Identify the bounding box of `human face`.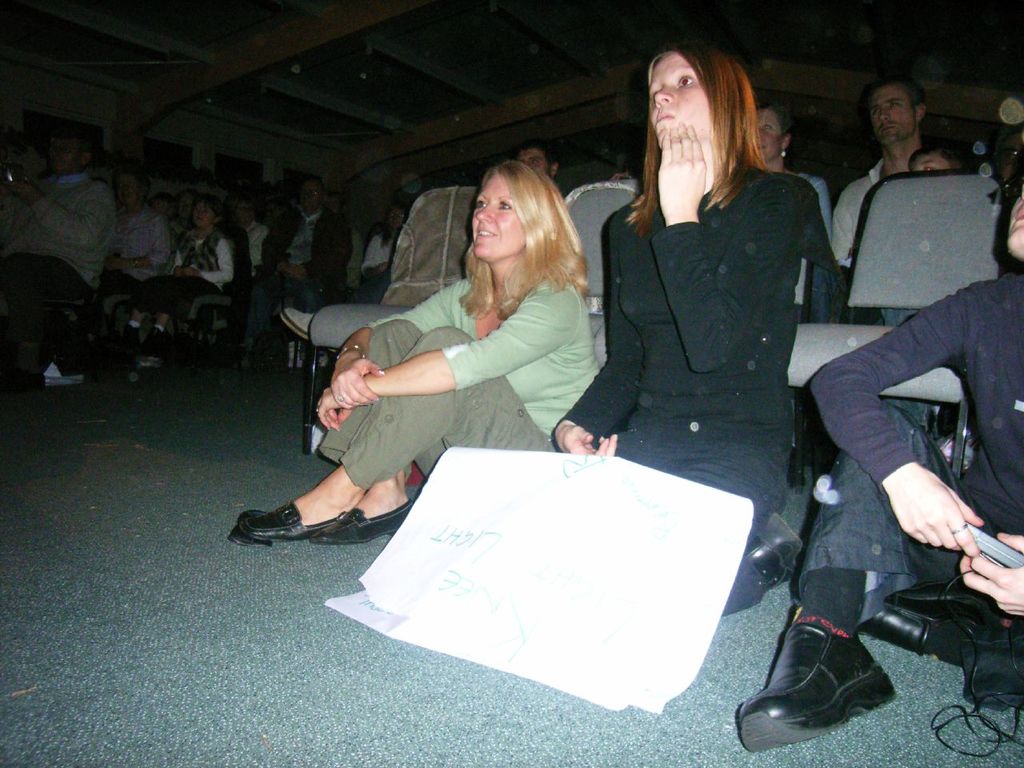
box=[644, 46, 716, 149].
